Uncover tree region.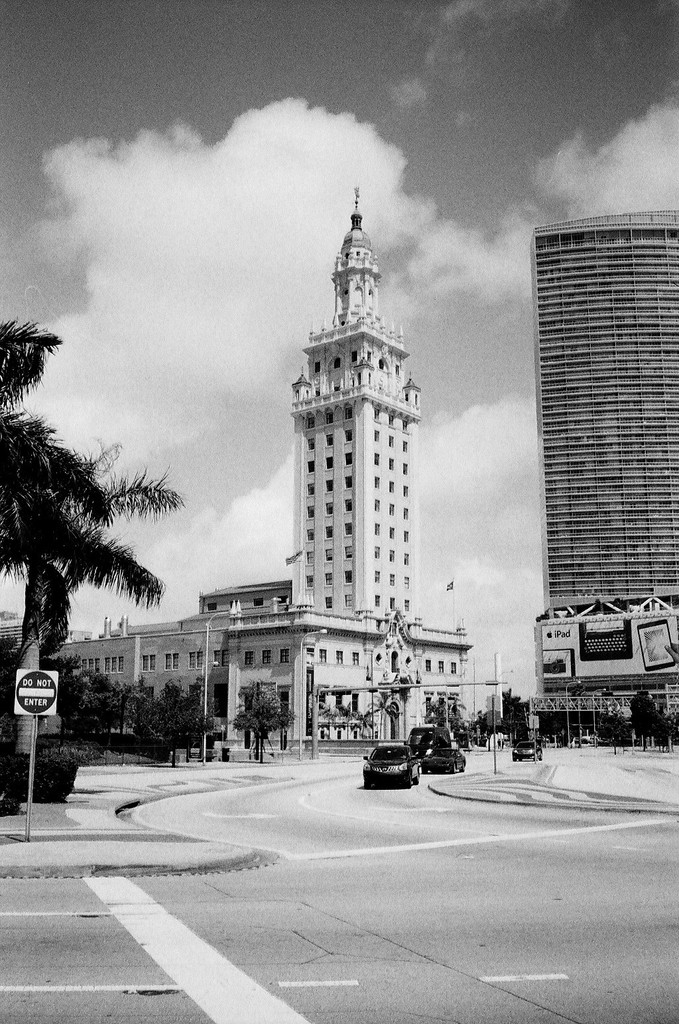
Uncovered: <box>0,309,103,609</box>.
